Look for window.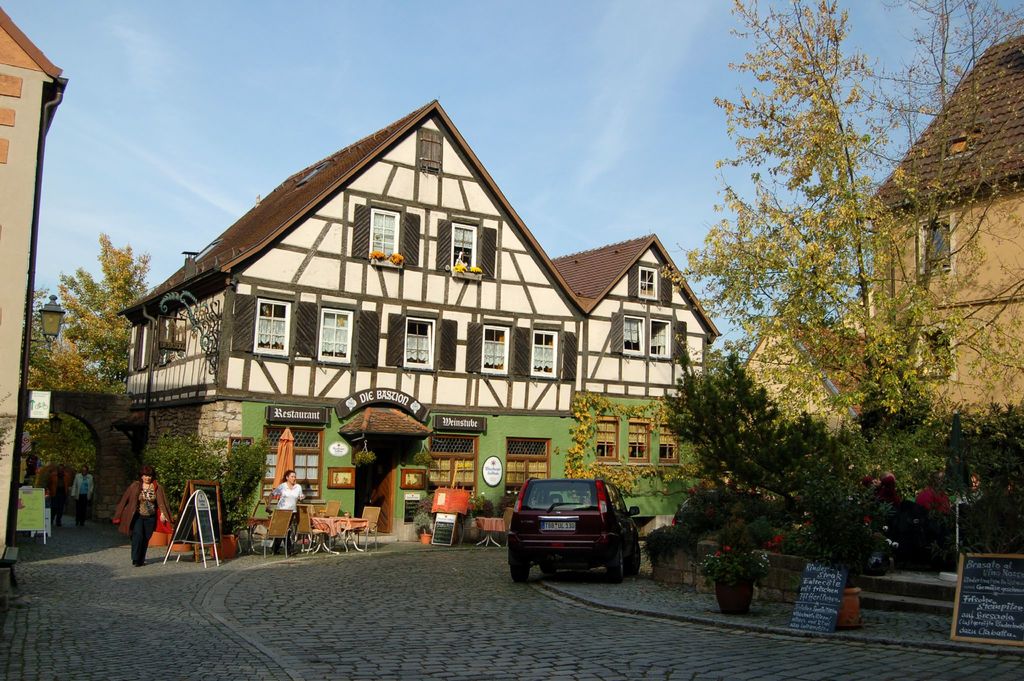
Found: [left=404, top=316, right=433, bottom=365].
